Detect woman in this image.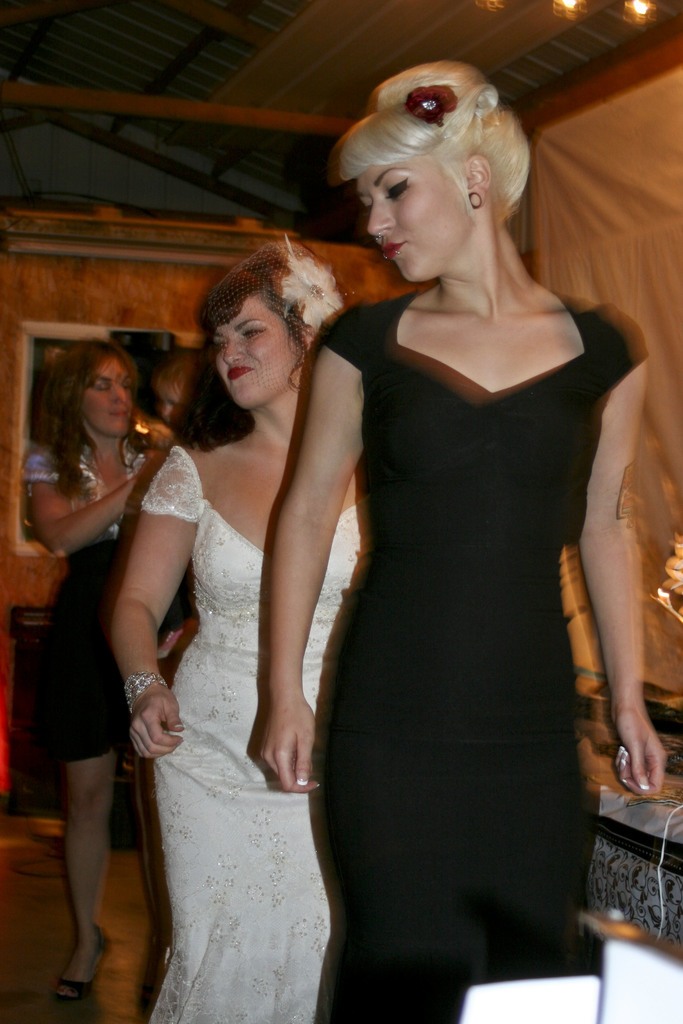
Detection: box(17, 340, 176, 1000).
